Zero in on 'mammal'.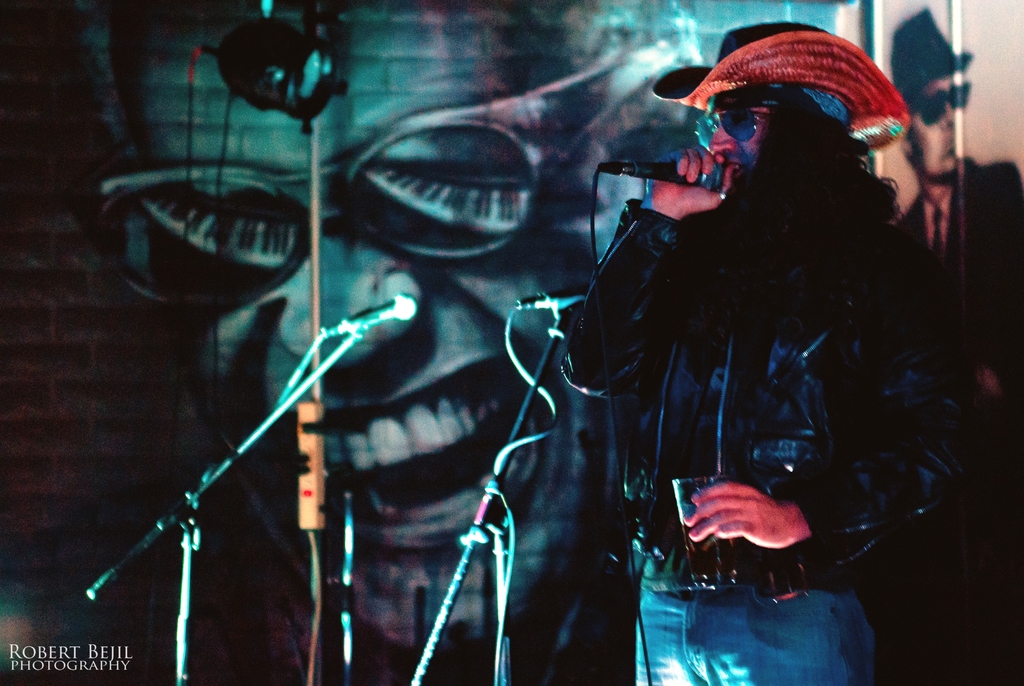
Zeroed in: [548,54,965,606].
